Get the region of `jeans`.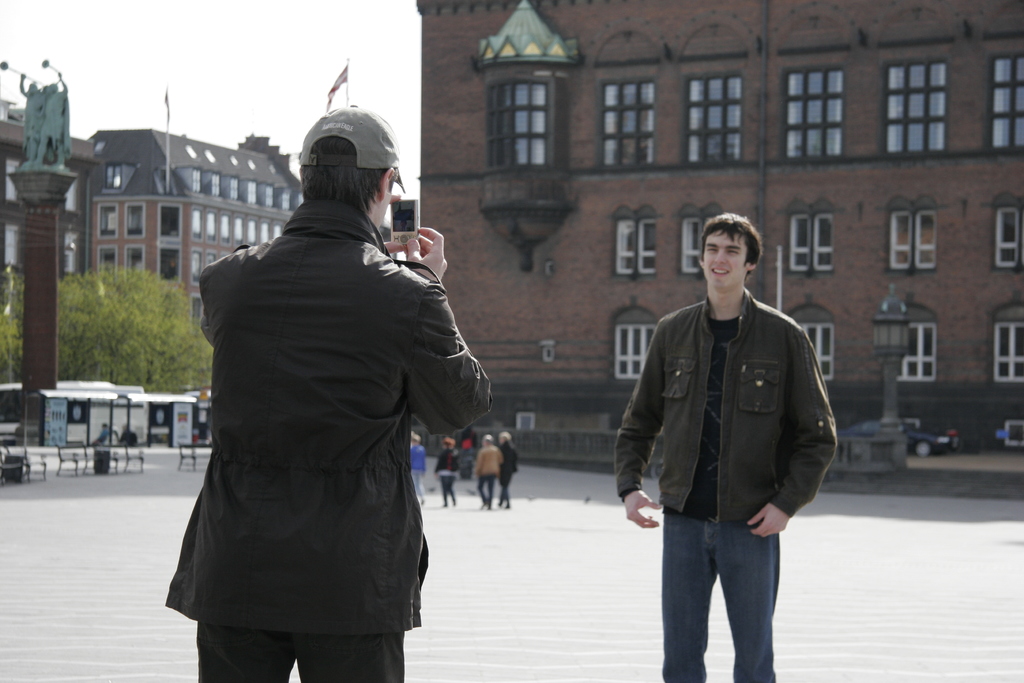
Rect(447, 474, 456, 504).
